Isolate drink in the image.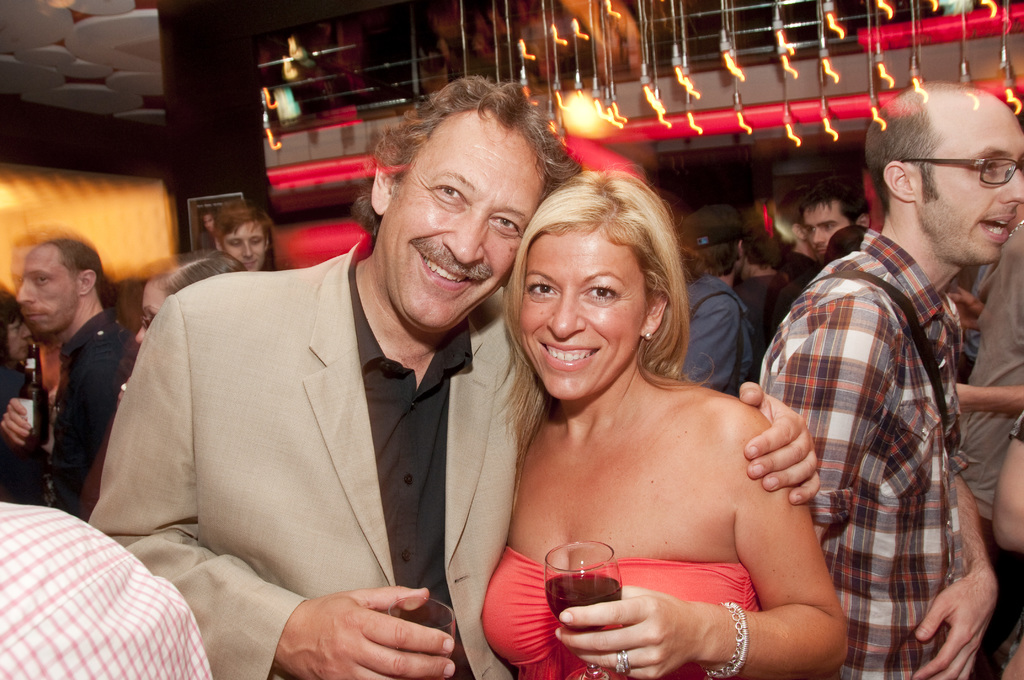
Isolated region: [547,574,616,633].
